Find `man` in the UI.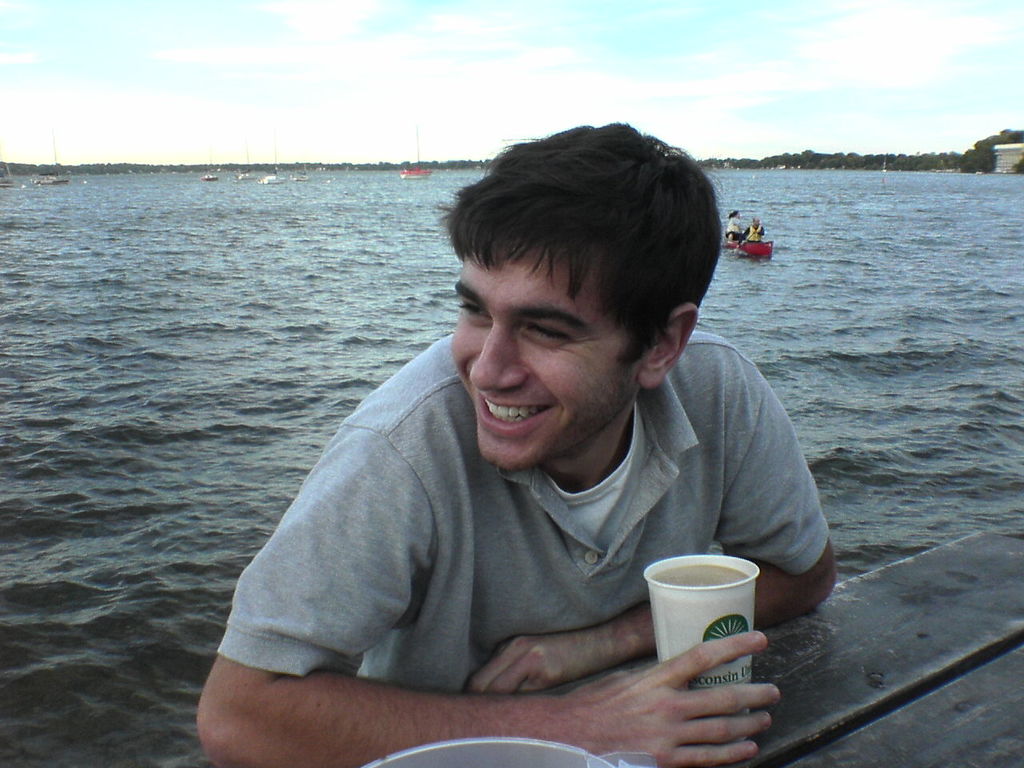
UI element at (258,118,820,710).
